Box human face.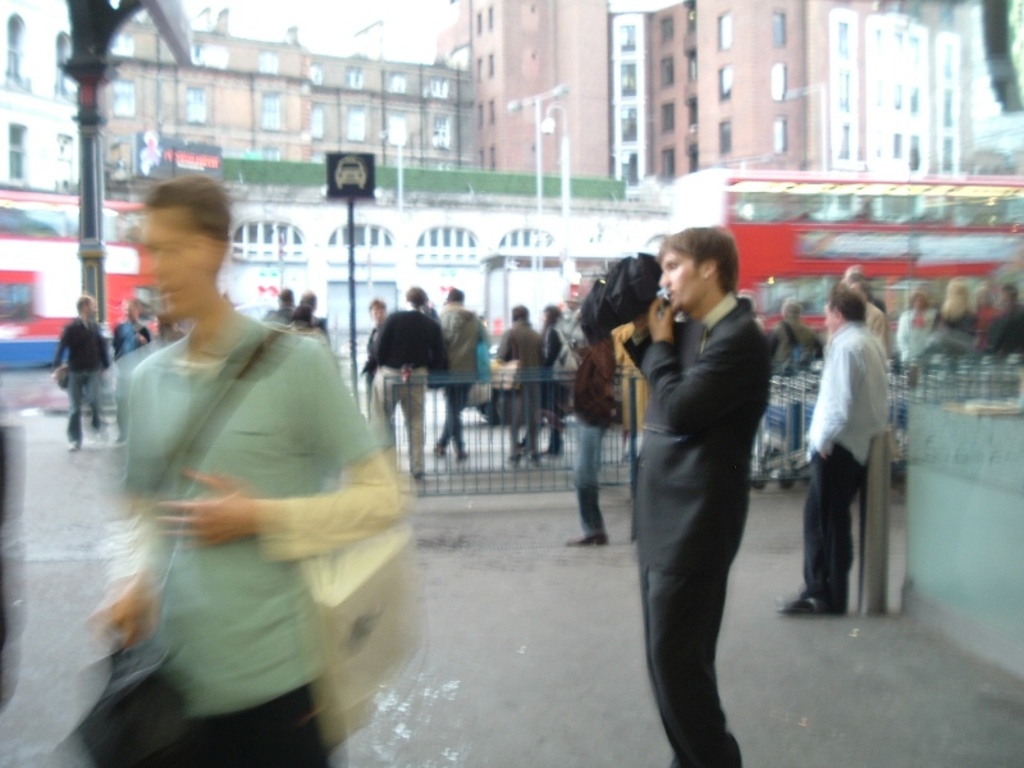
BBox(127, 175, 228, 319).
